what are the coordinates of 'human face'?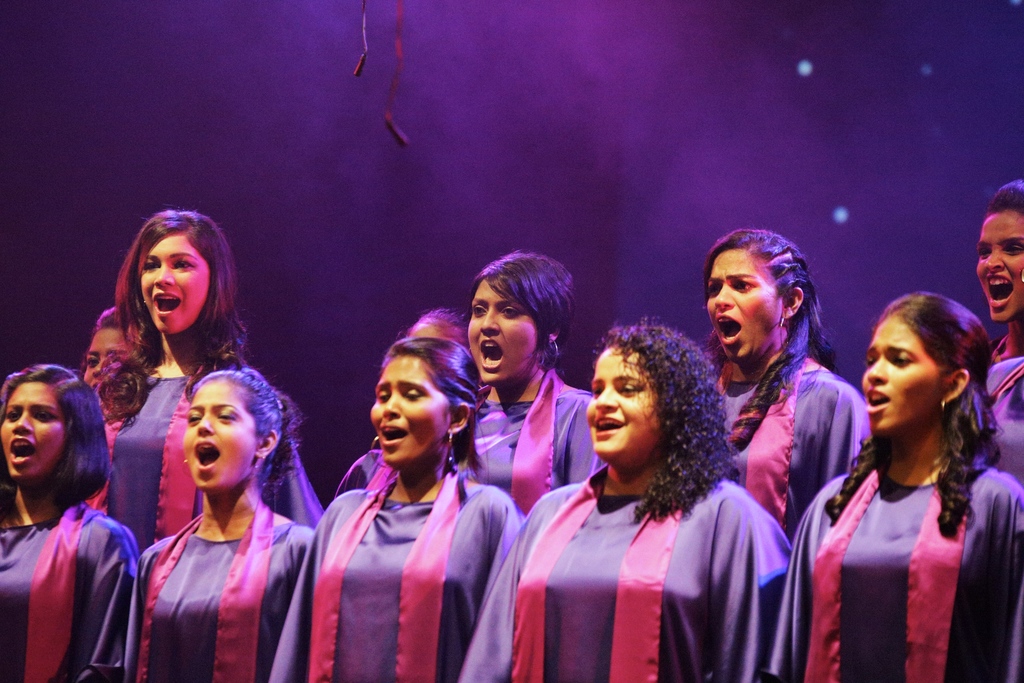
182 381 260 493.
